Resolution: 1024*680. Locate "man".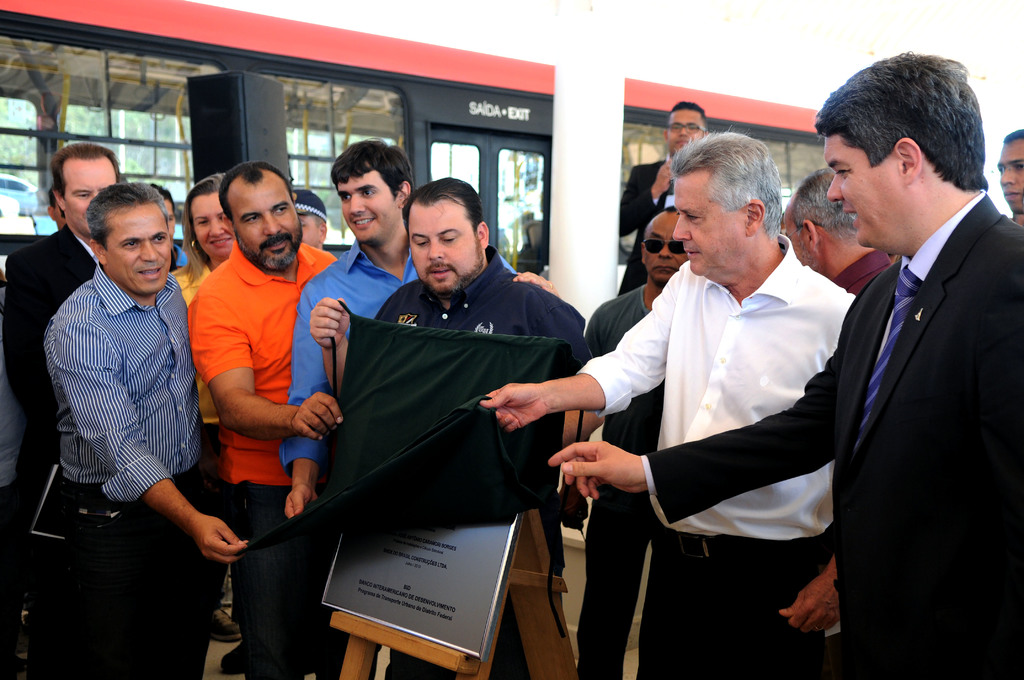
<bbox>148, 184, 188, 266</bbox>.
